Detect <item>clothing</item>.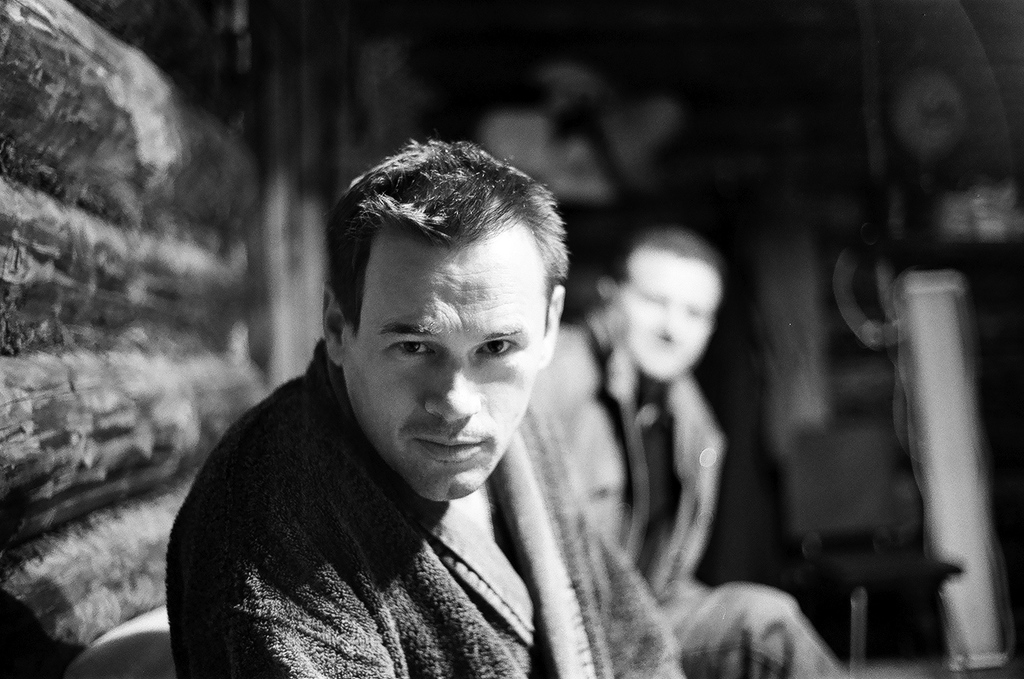
Detected at box=[526, 304, 858, 678].
